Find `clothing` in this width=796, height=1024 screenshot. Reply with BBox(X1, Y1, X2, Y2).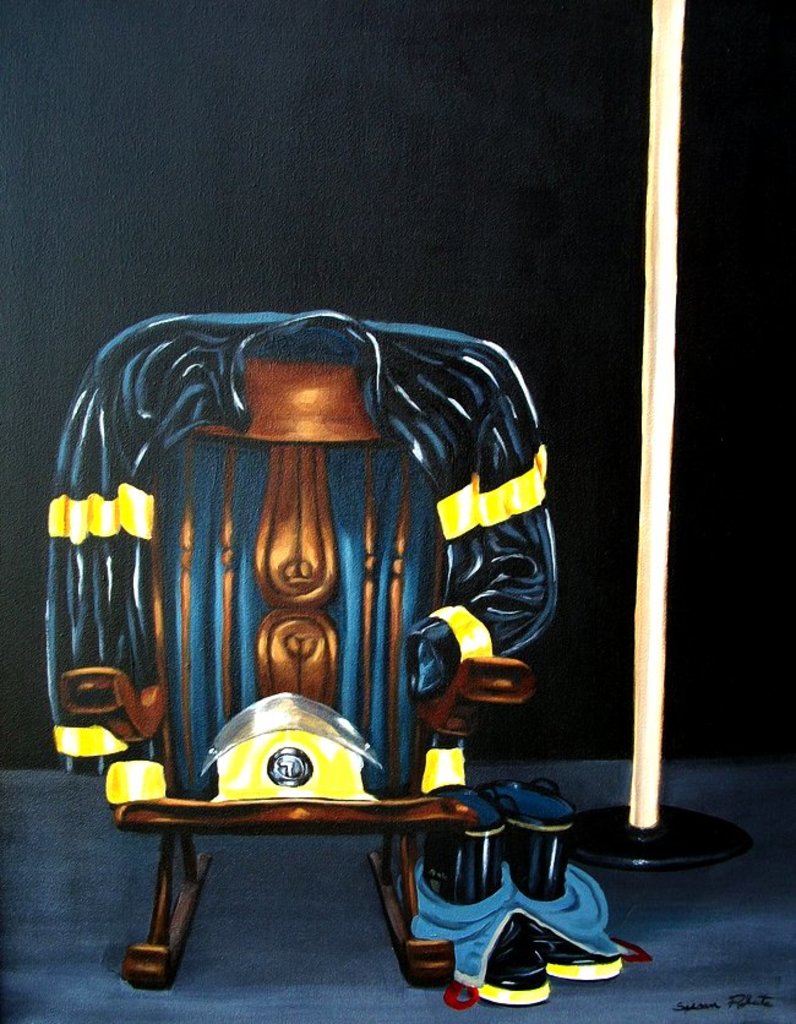
BBox(50, 314, 561, 806).
